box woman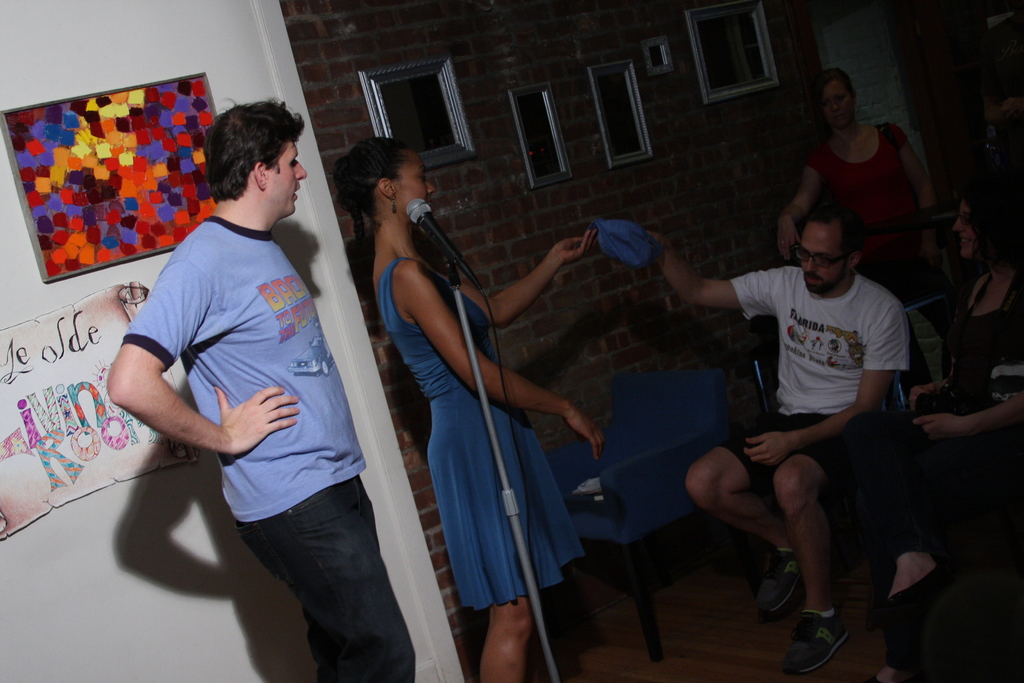
bbox=(865, 181, 1023, 682)
